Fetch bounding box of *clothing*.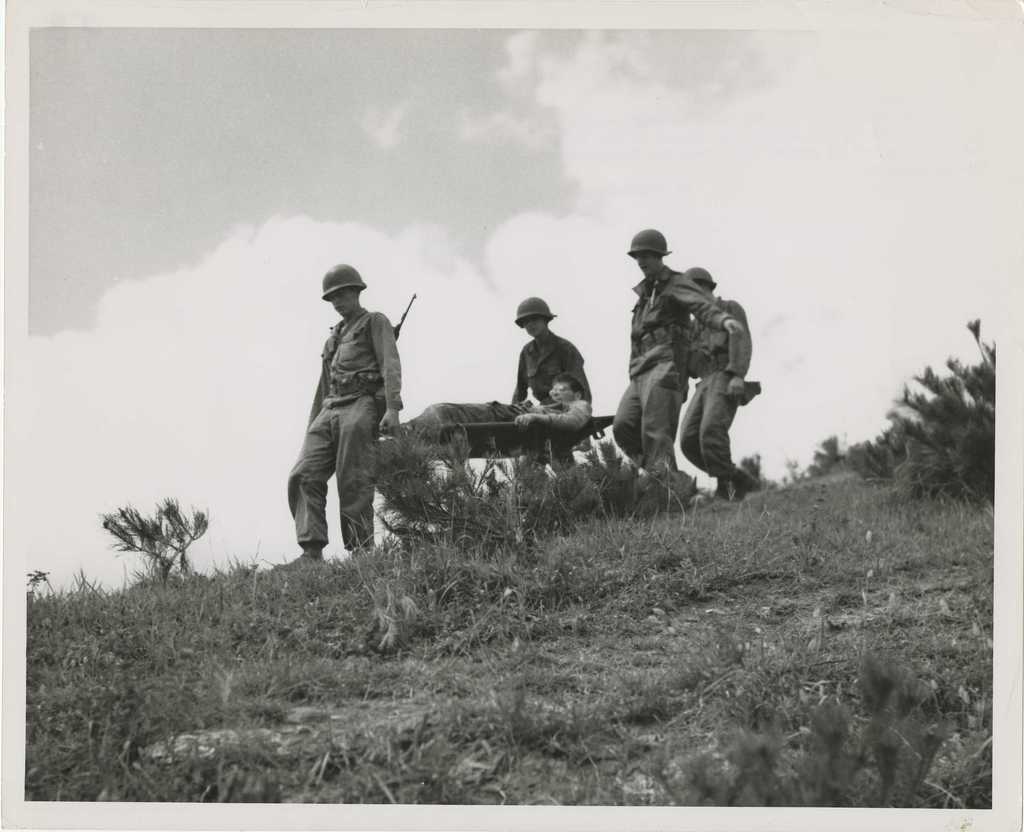
Bbox: <region>290, 266, 412, 577</region>.
